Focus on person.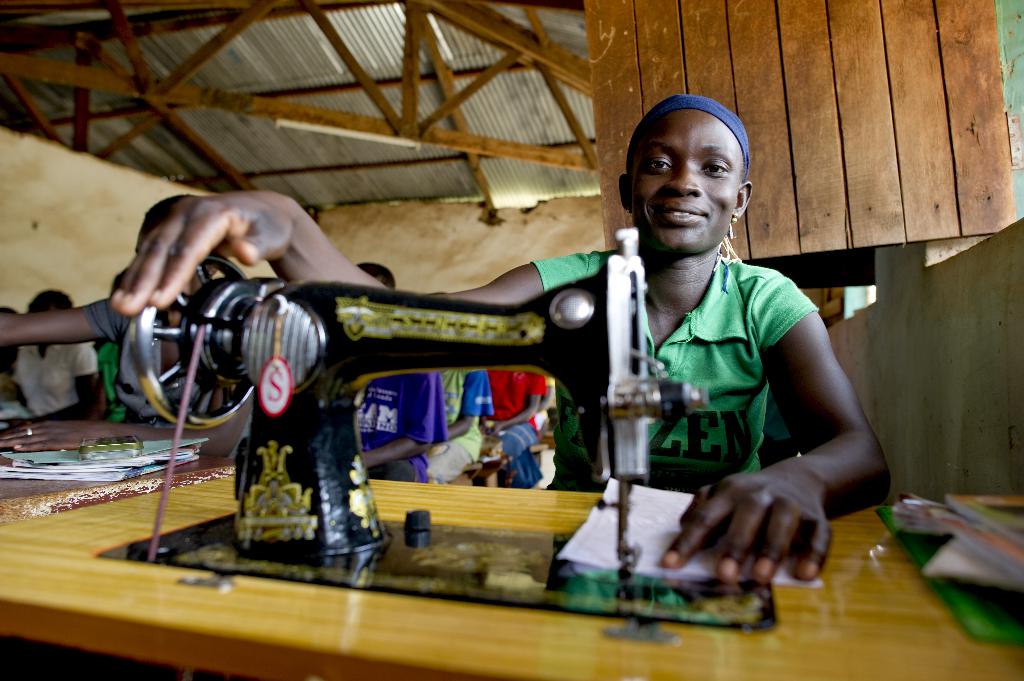
Focused at rect(104, 89, 892, 586).
